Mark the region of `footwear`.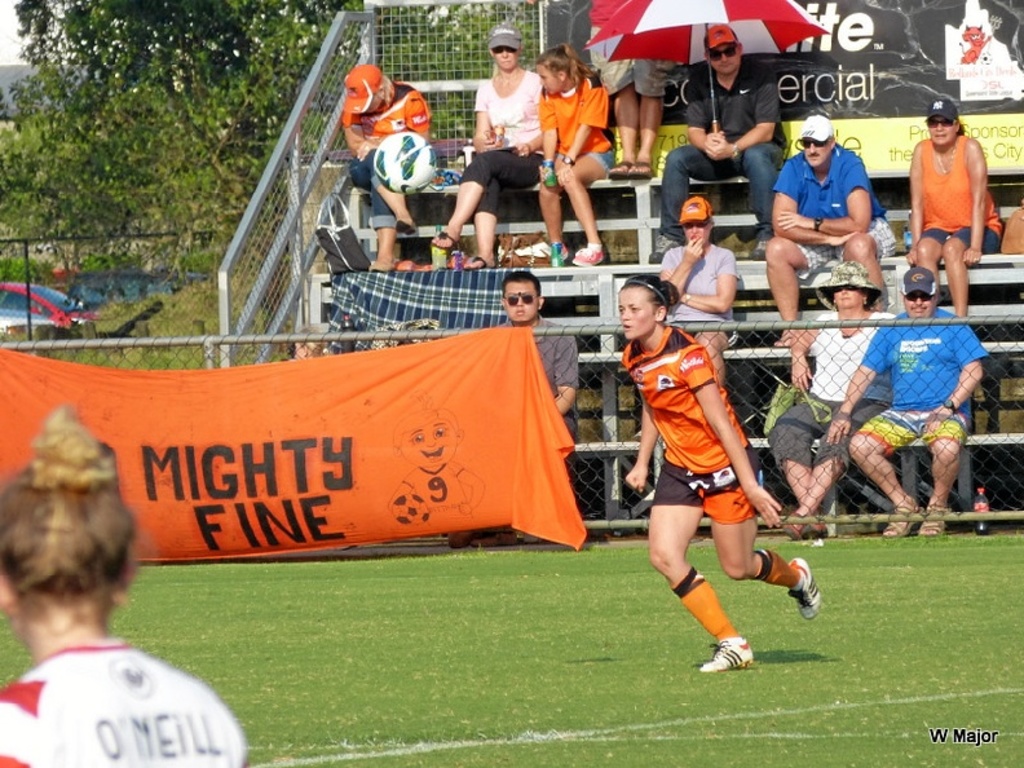
Region: (787, 556, 826, 622).
